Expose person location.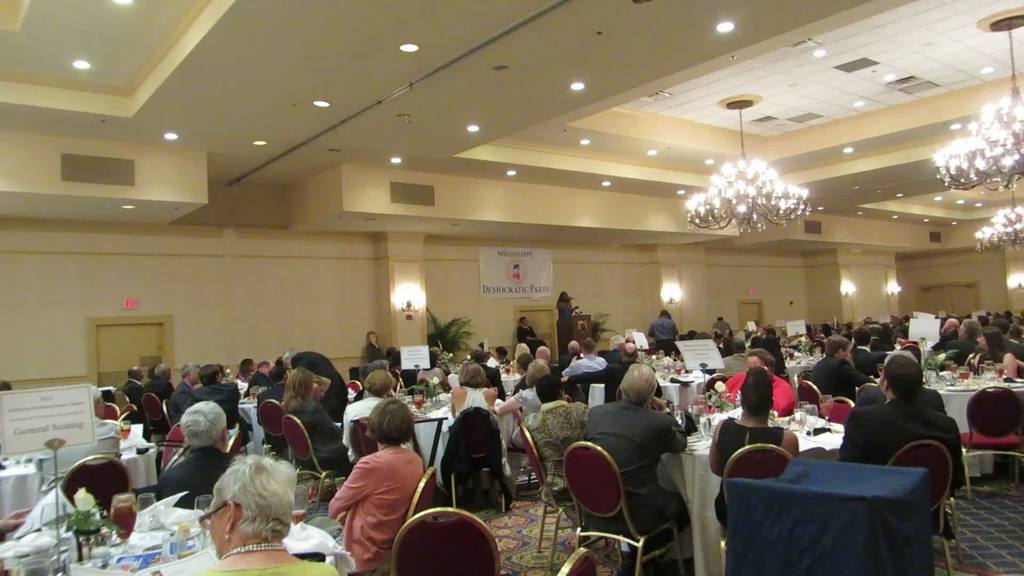
Exposed at (left=644, top=303, right=688, bottom=358).
